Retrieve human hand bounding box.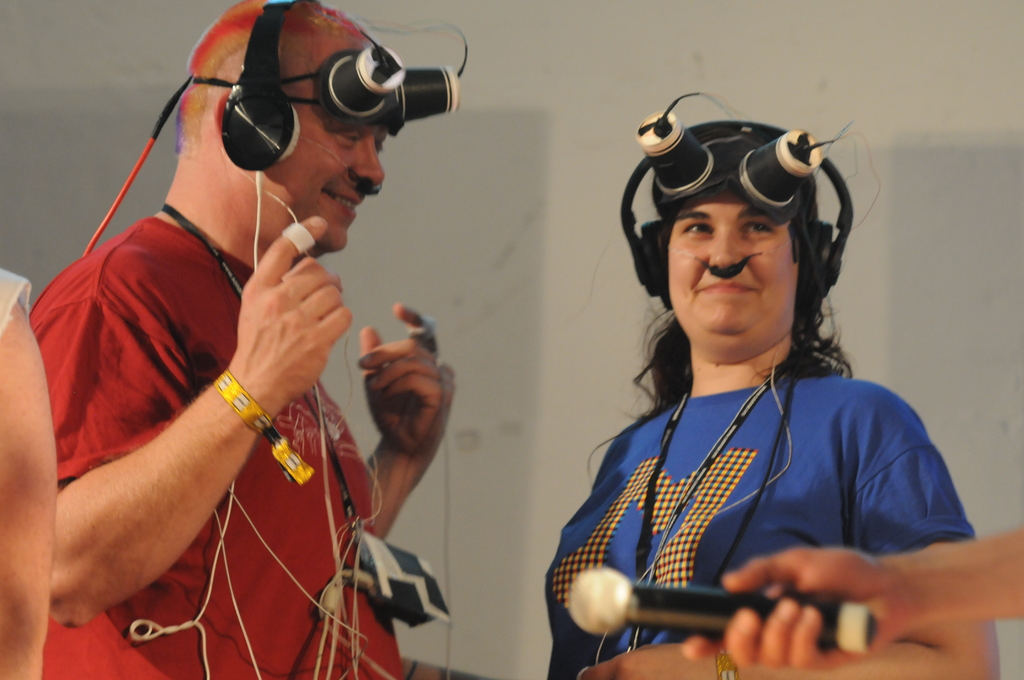
Bounding box: BBox(578, 642, 716, 679).
